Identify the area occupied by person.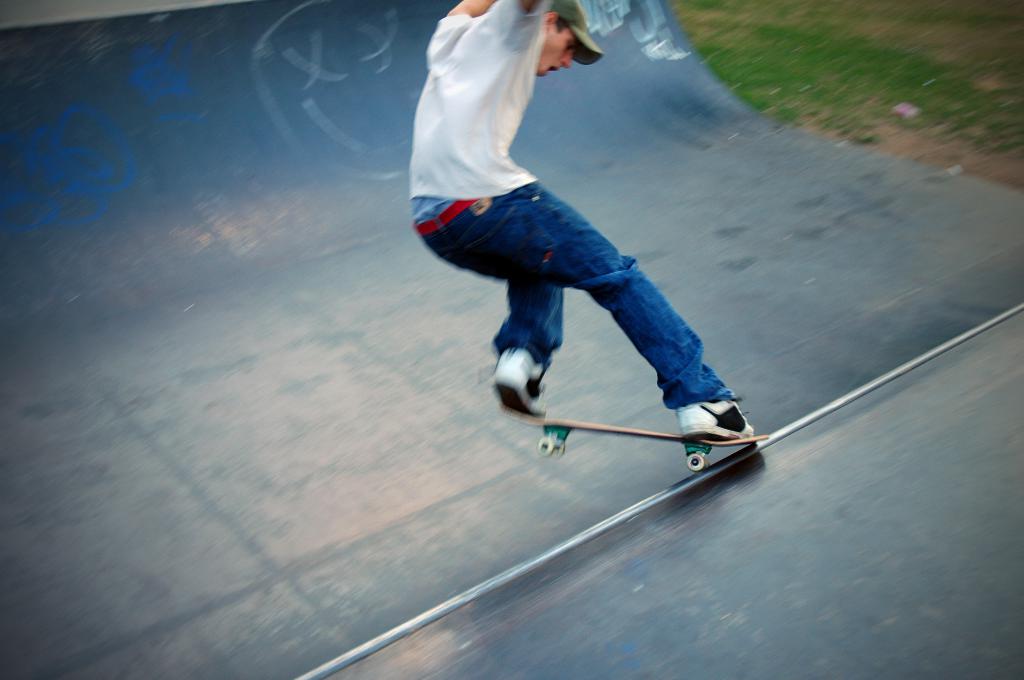
Area: pyautogui.locateOnScreen(425, 0, 751, 527).
